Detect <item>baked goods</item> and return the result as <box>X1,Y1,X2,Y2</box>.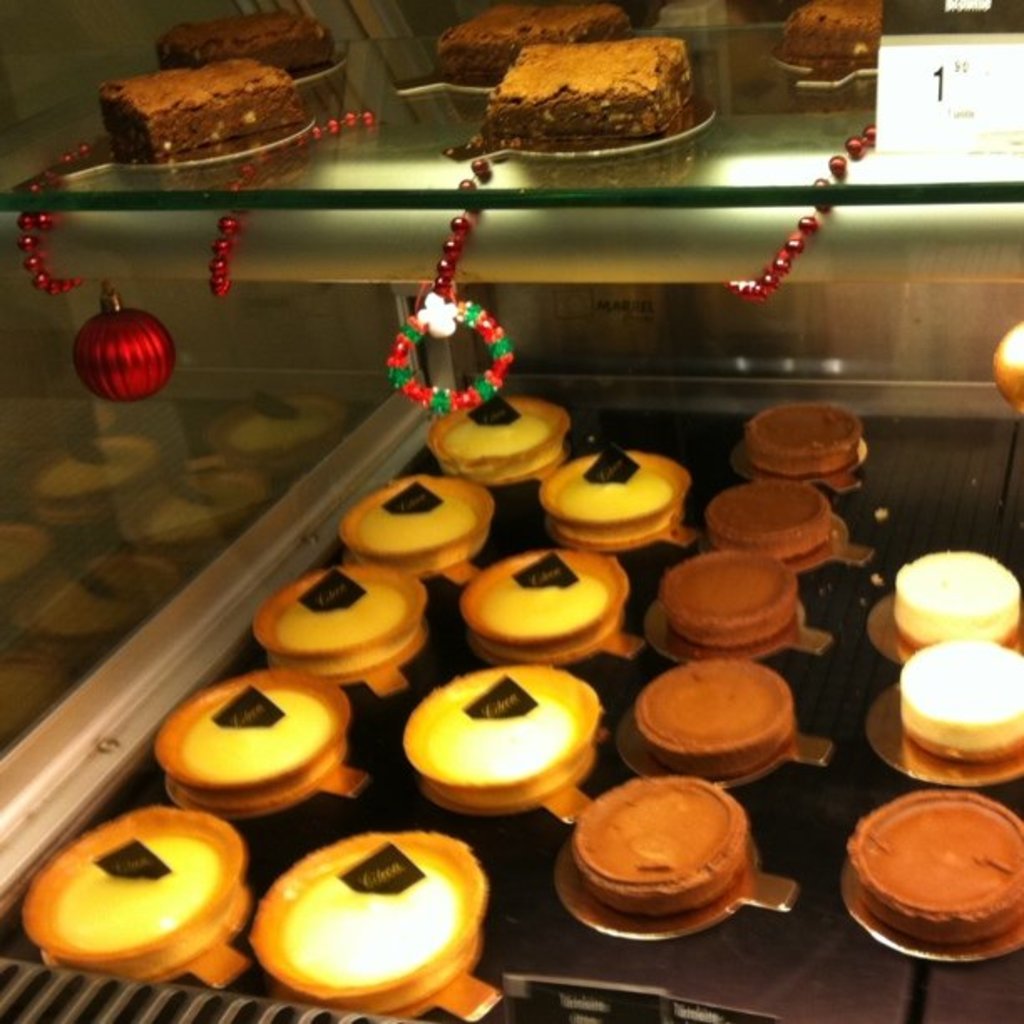
<box>892,544,1022,654</box>.
